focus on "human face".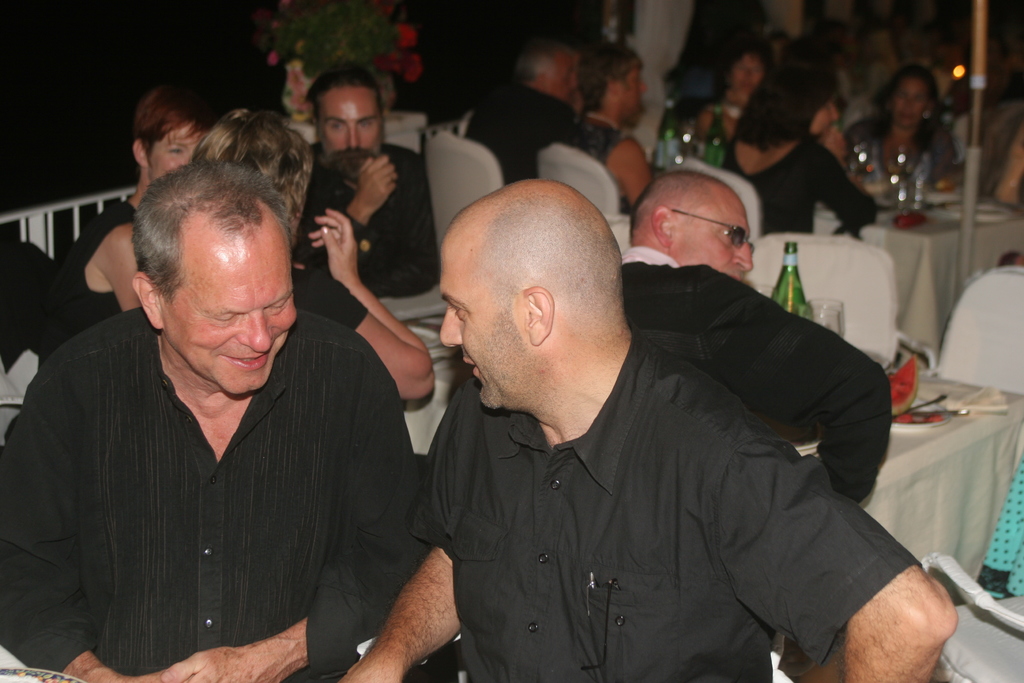
Focused at [145, 120, 203, 180].
